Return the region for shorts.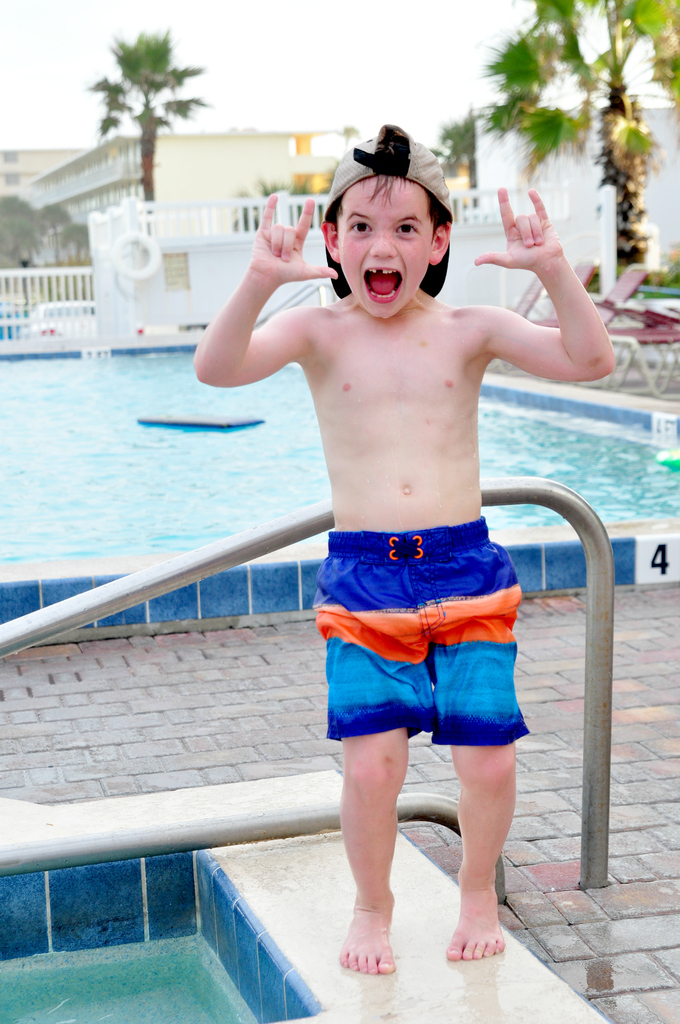
Rect(314, 509, 563, 771).
